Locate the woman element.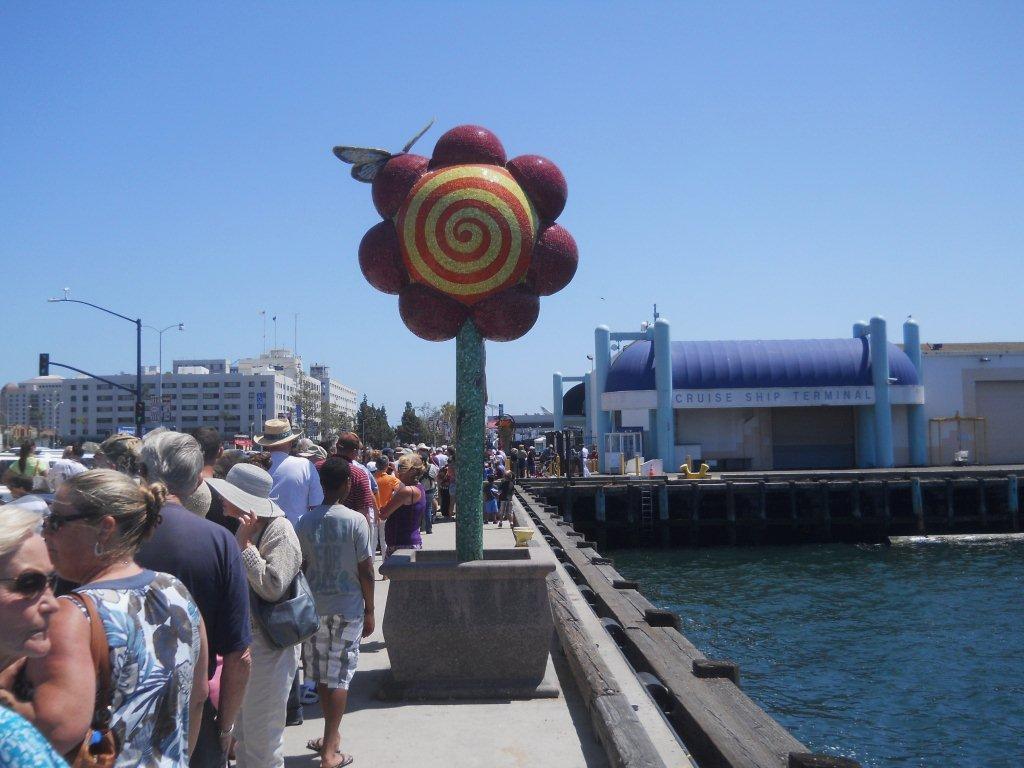
Element bbox: locate(2, 436, 43, 488).
